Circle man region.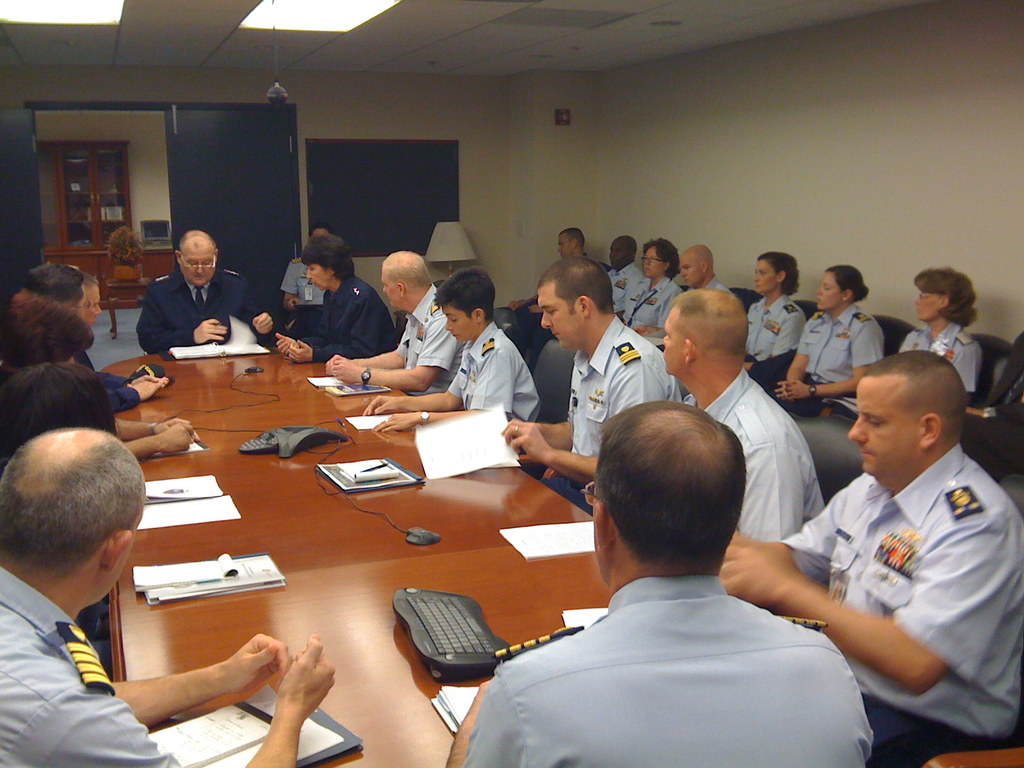
Region: 276/224/333/333.
